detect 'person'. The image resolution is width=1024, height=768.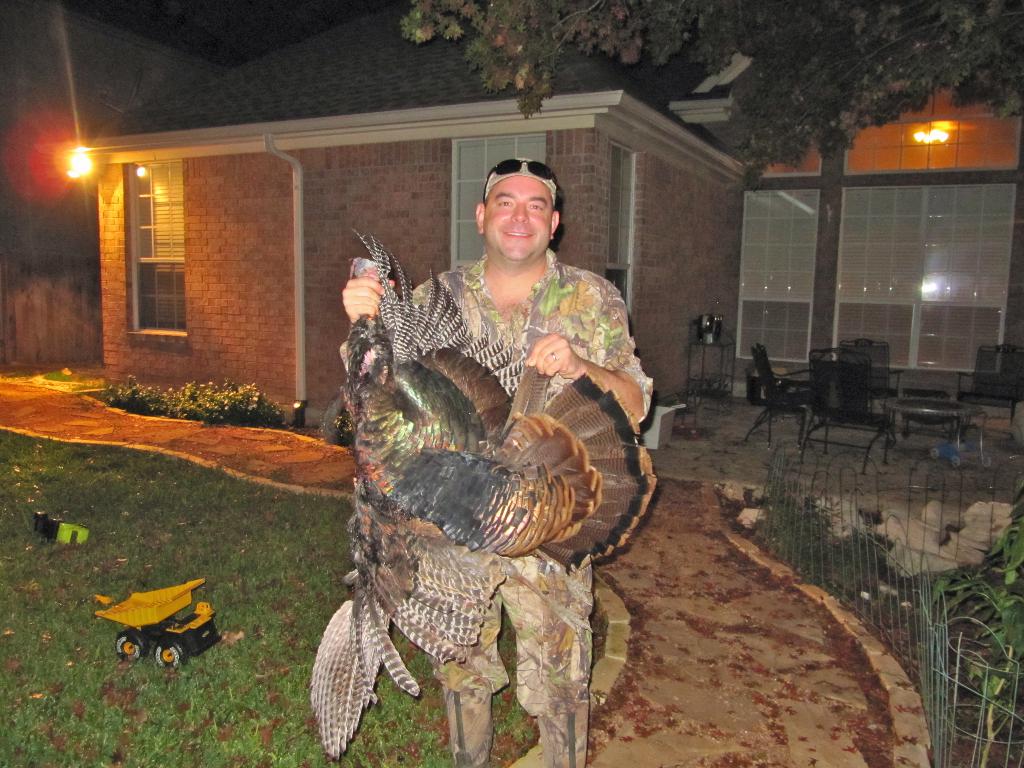
locate(318, 169, 646, 767).
